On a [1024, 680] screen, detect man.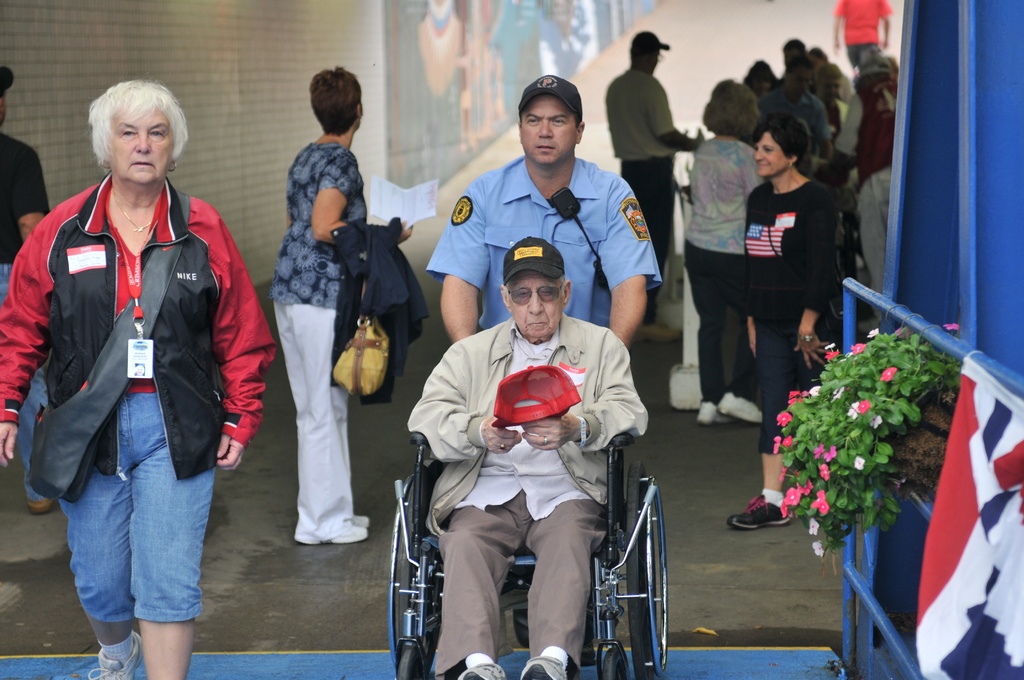
box(605, 31, 703, 321).
